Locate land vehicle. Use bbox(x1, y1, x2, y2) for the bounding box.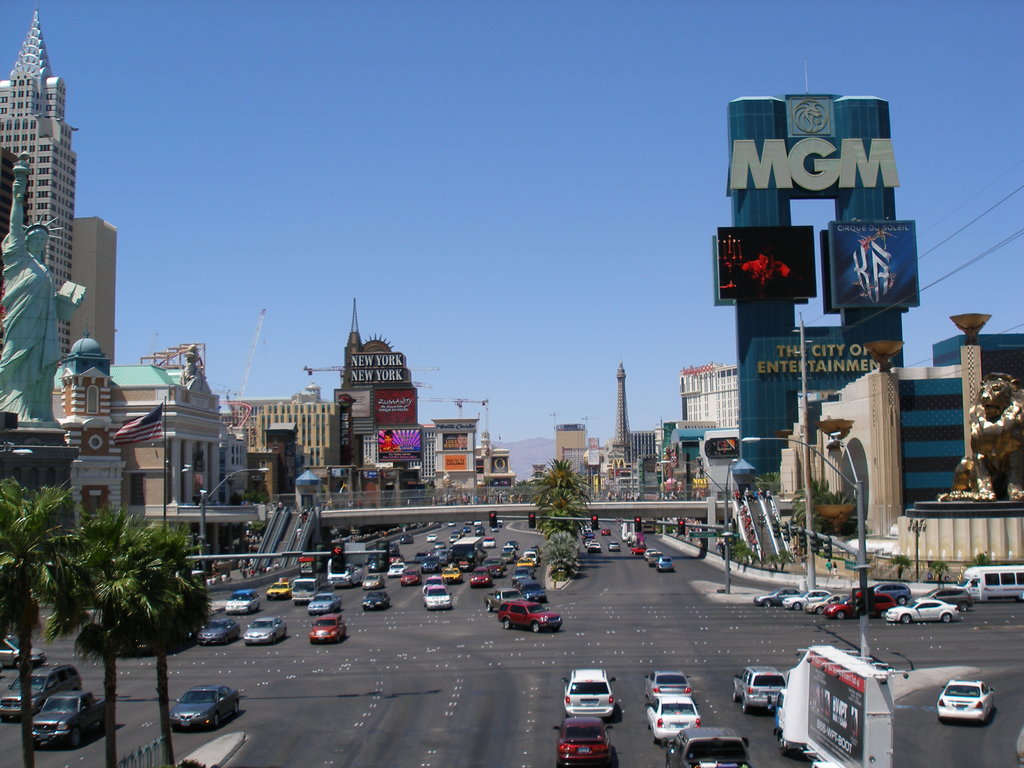
bbox(937, 680, 998, 724).
